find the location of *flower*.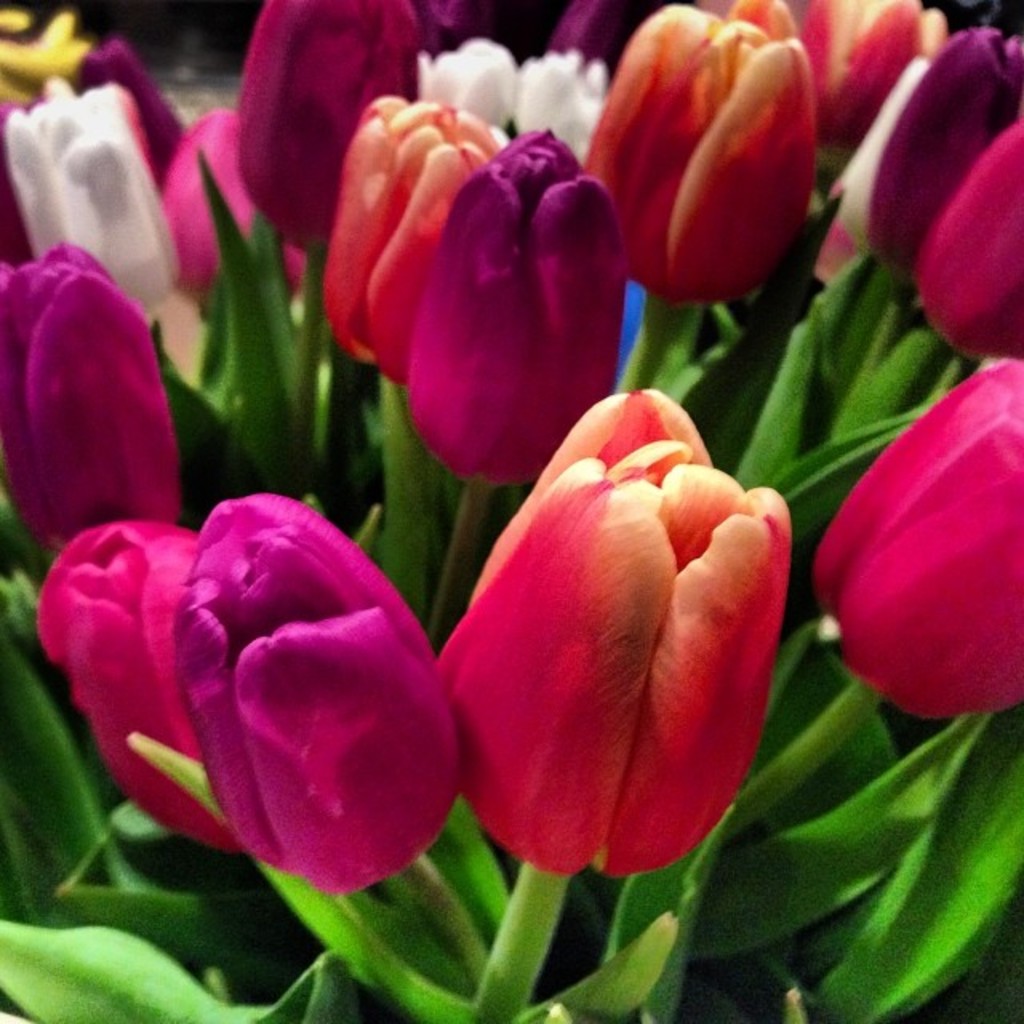
Location: Rect(398, 130, 640, 485).
